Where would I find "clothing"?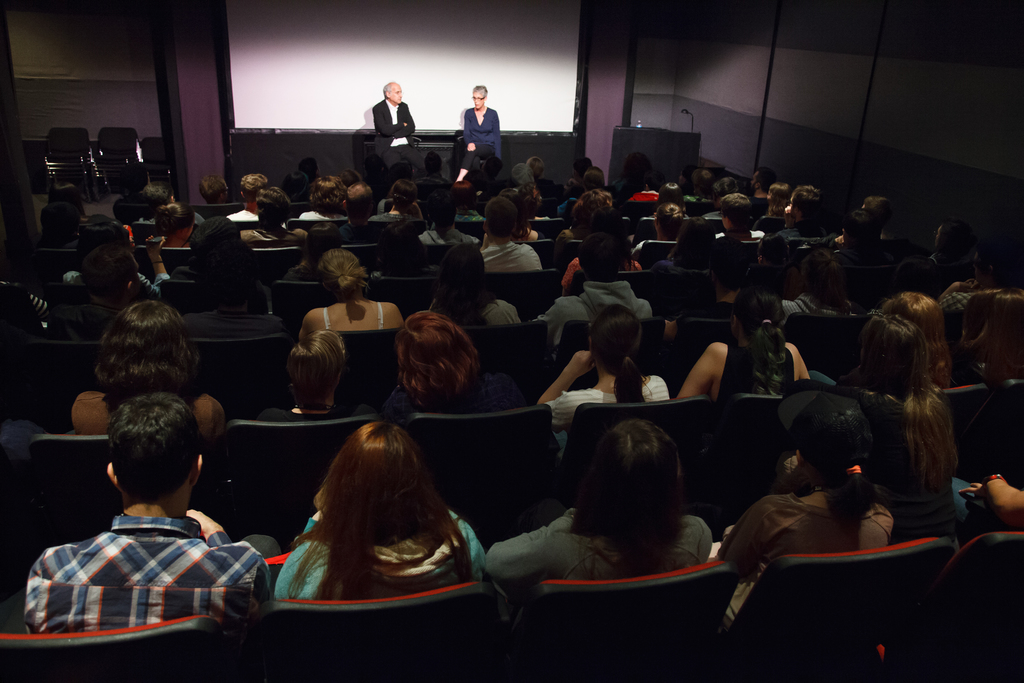
At [left=371, top=97, right=421, bottom=161].
